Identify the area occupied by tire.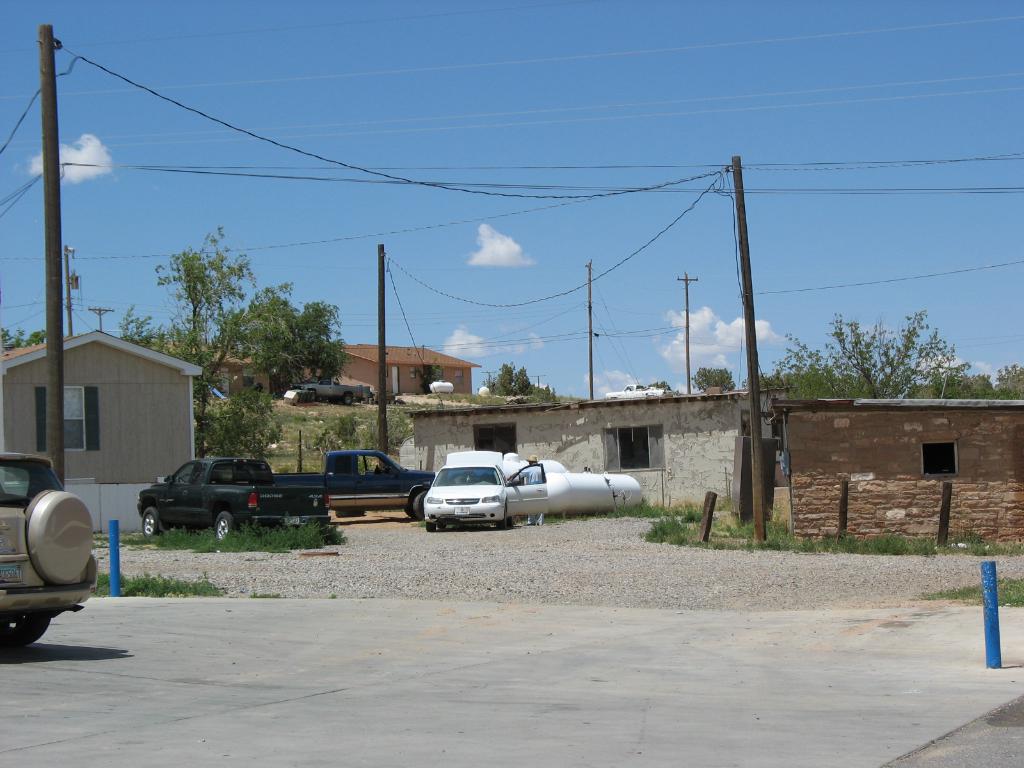
Area: (x1=25, y1=488, x2=52, y2=541).
